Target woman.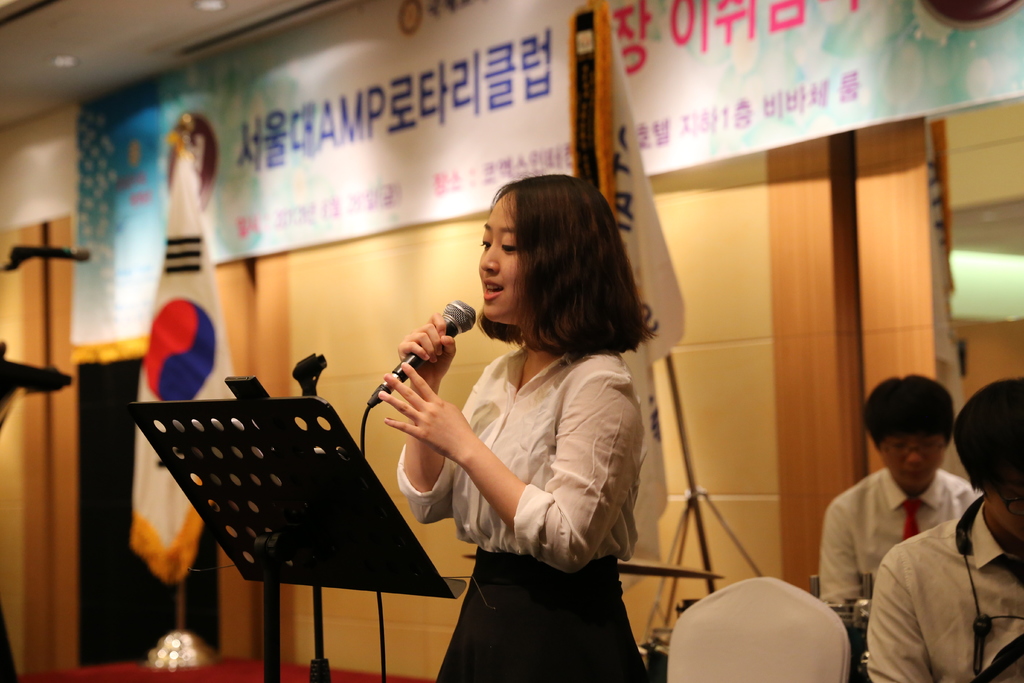
Target region: [x1=376, y1=172, x2=657, y2=682].
